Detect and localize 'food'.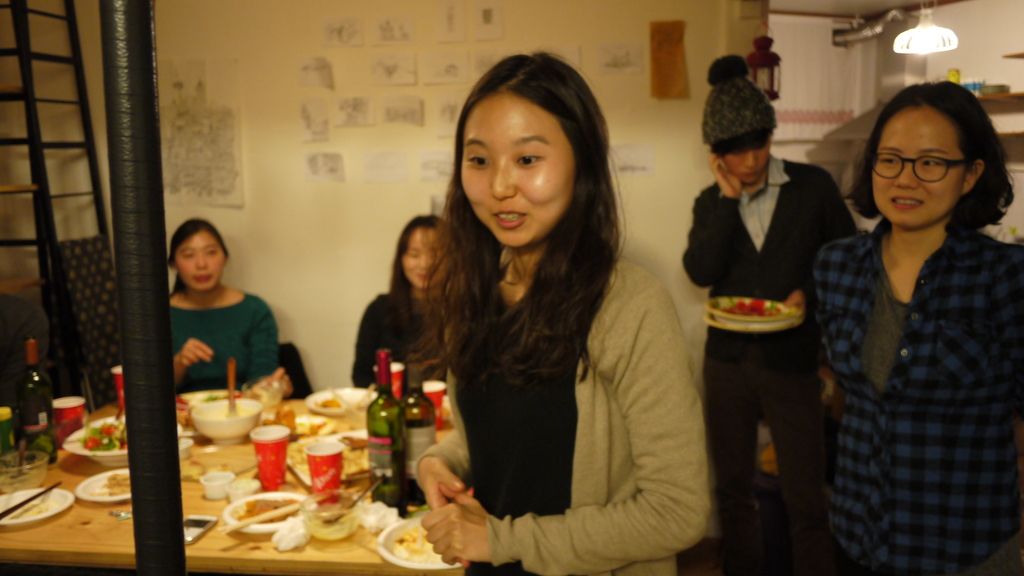
Localized at x1=239, y1=498, x2=306, y2=519.
